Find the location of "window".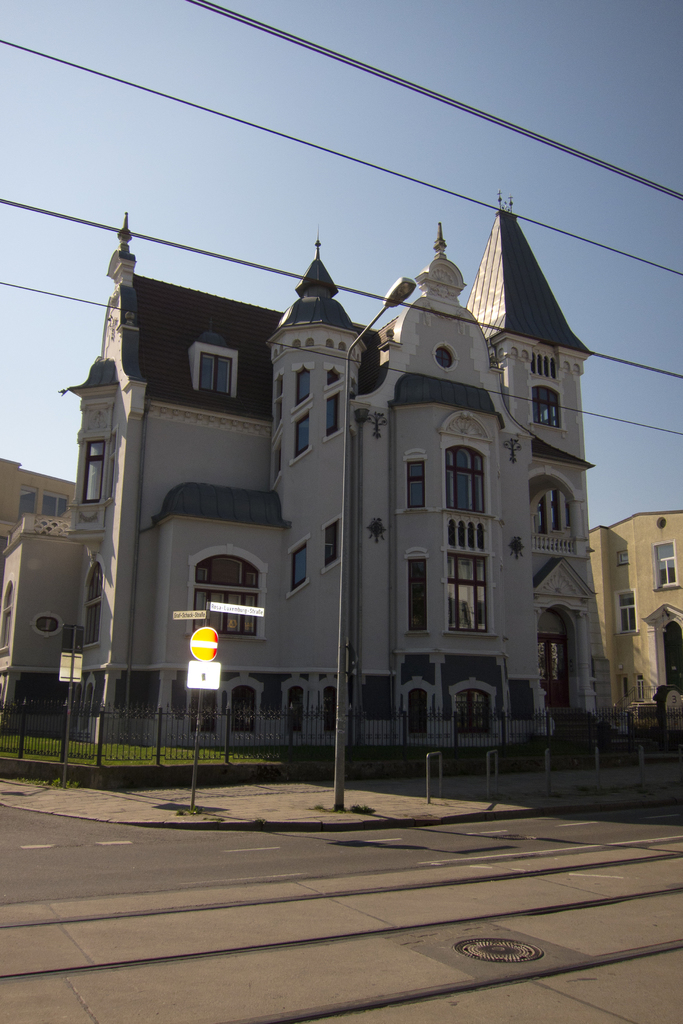
Location: crop(411, 557, 427, 630).
